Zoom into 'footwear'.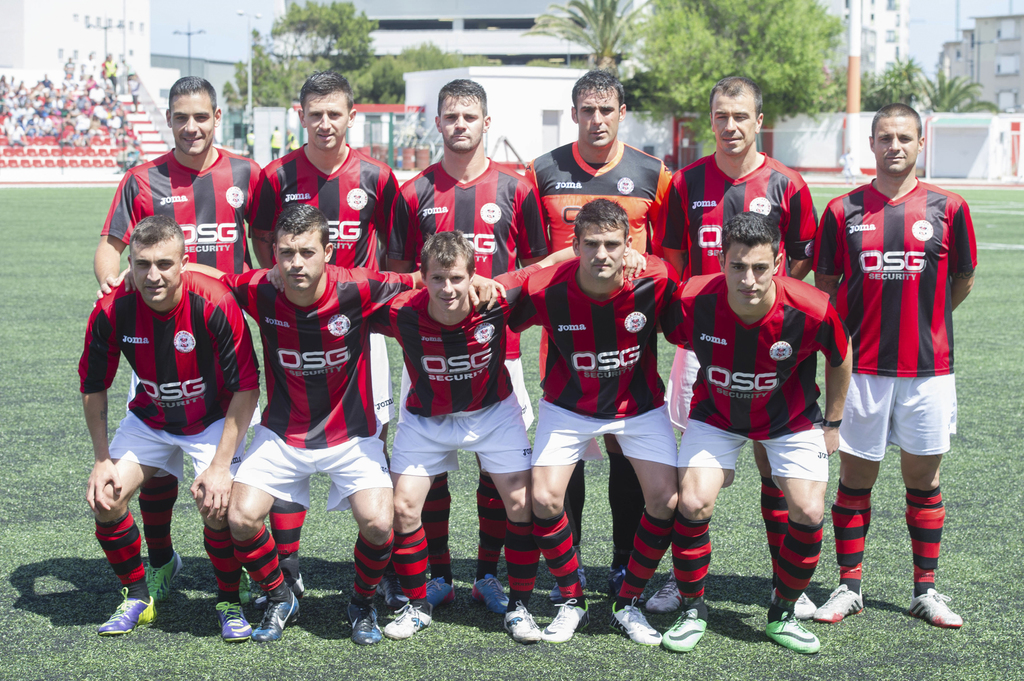
Zoom target: crop(541, 600, 592, 639).
